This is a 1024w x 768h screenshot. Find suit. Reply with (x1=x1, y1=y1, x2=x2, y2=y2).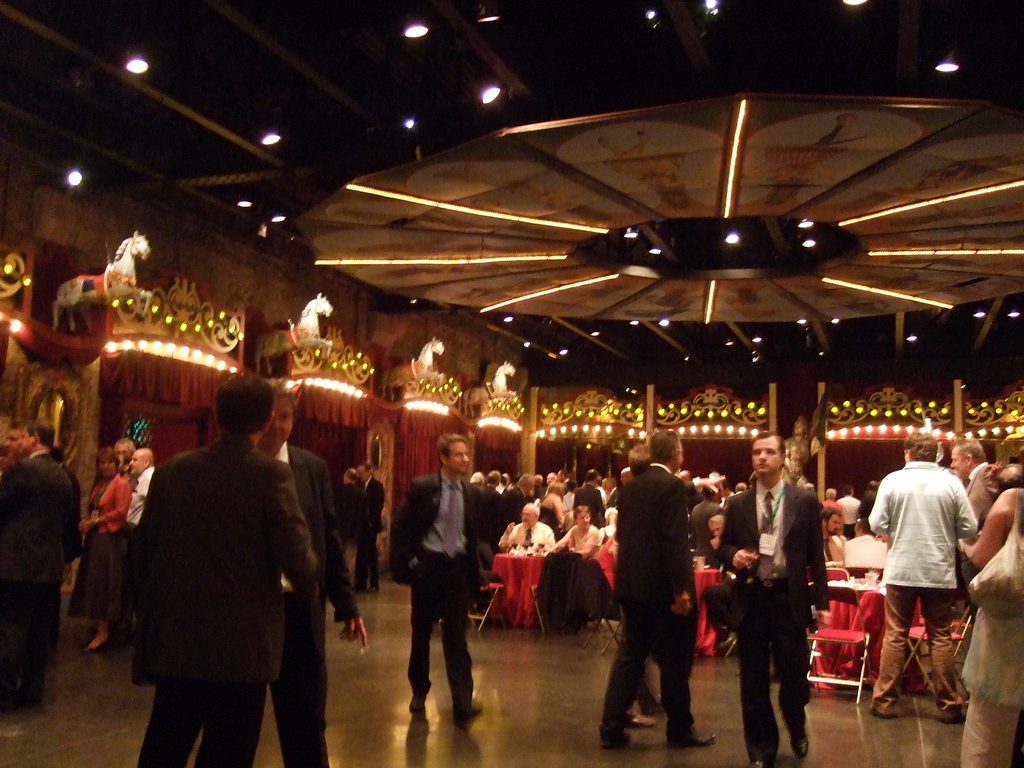
(x1=599, y1=466, x2=699, y2=738).
